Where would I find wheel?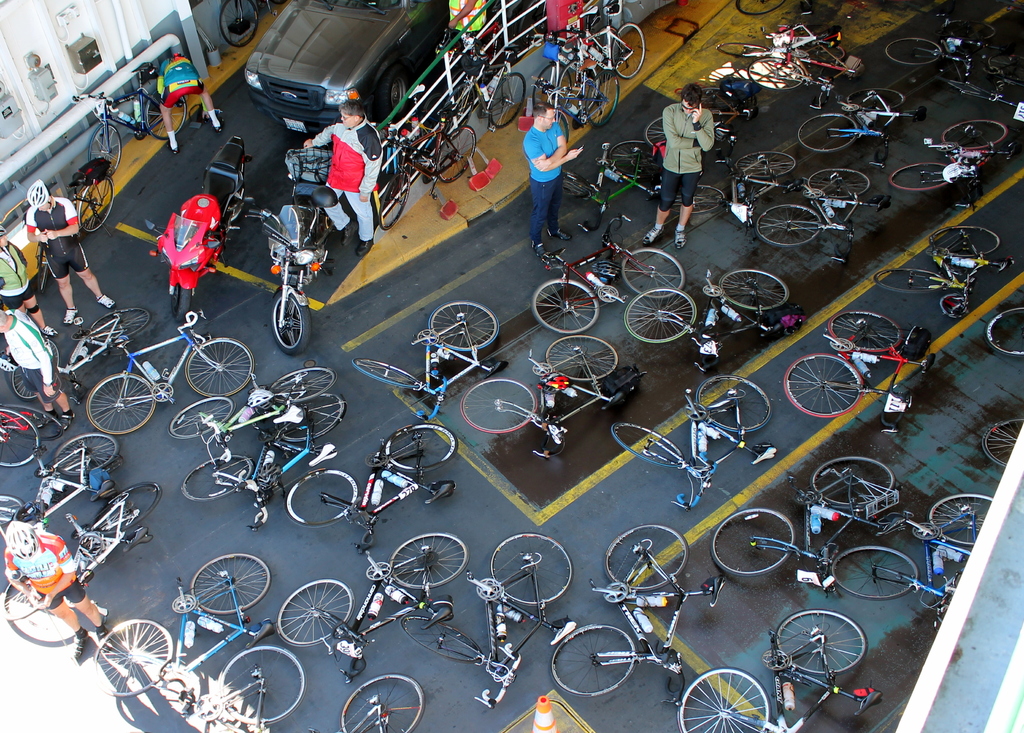
At (left=942, top=115, right=1013, bottom=151).
